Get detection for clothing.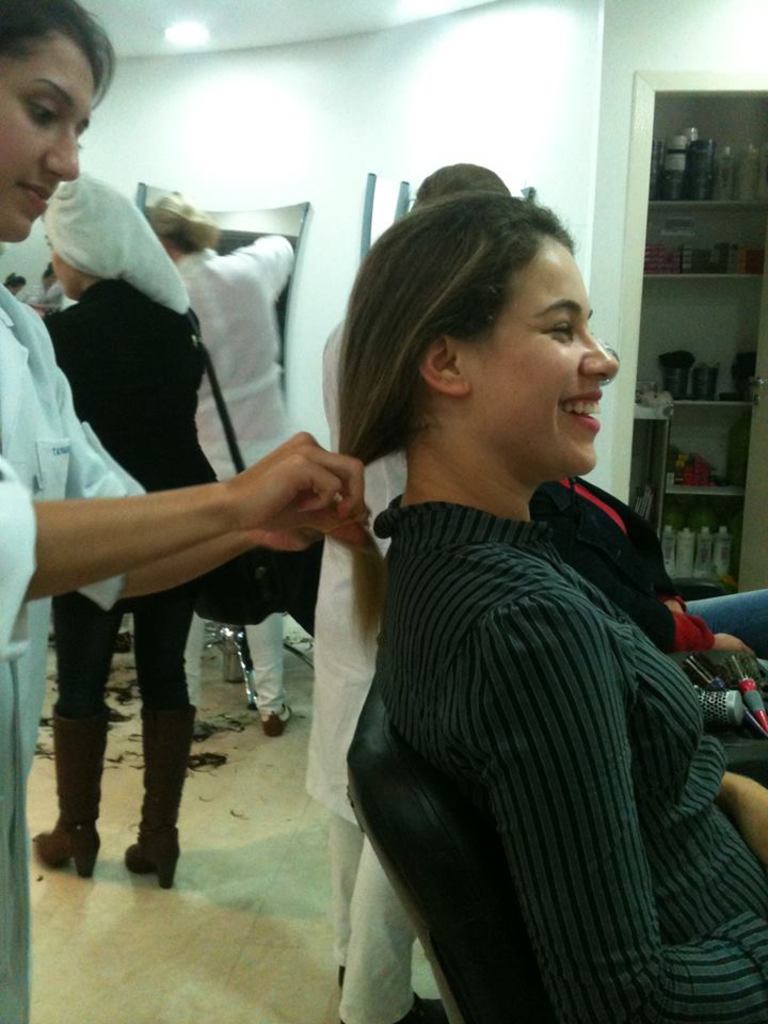
Detection: (173,235,290,731).
